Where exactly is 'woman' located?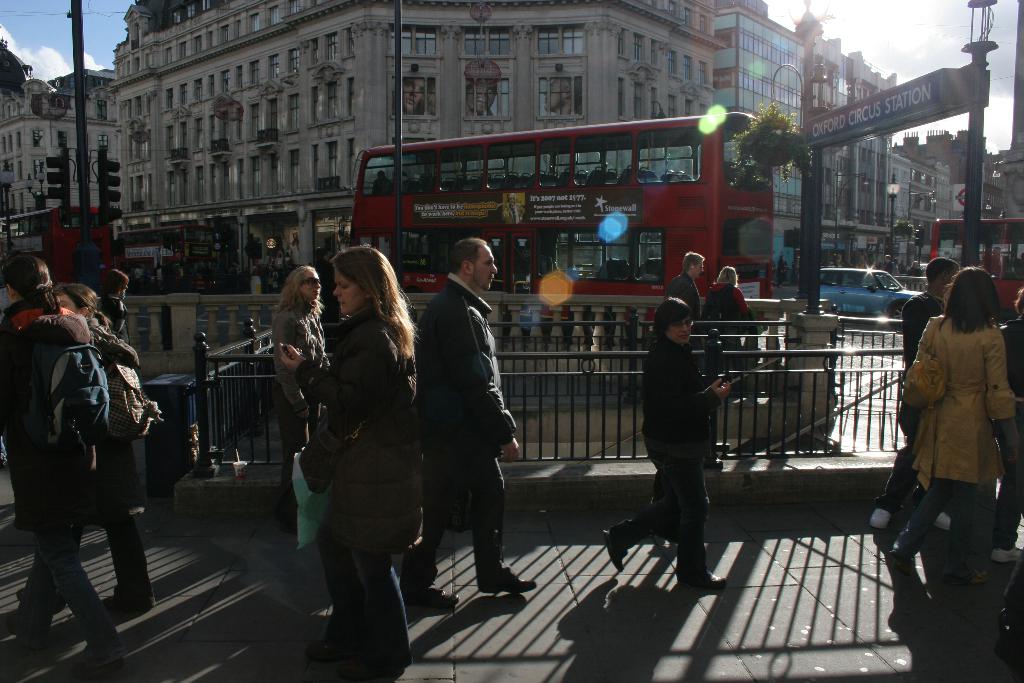
Its bounding box is BBox(49, 281, 159, 618).
